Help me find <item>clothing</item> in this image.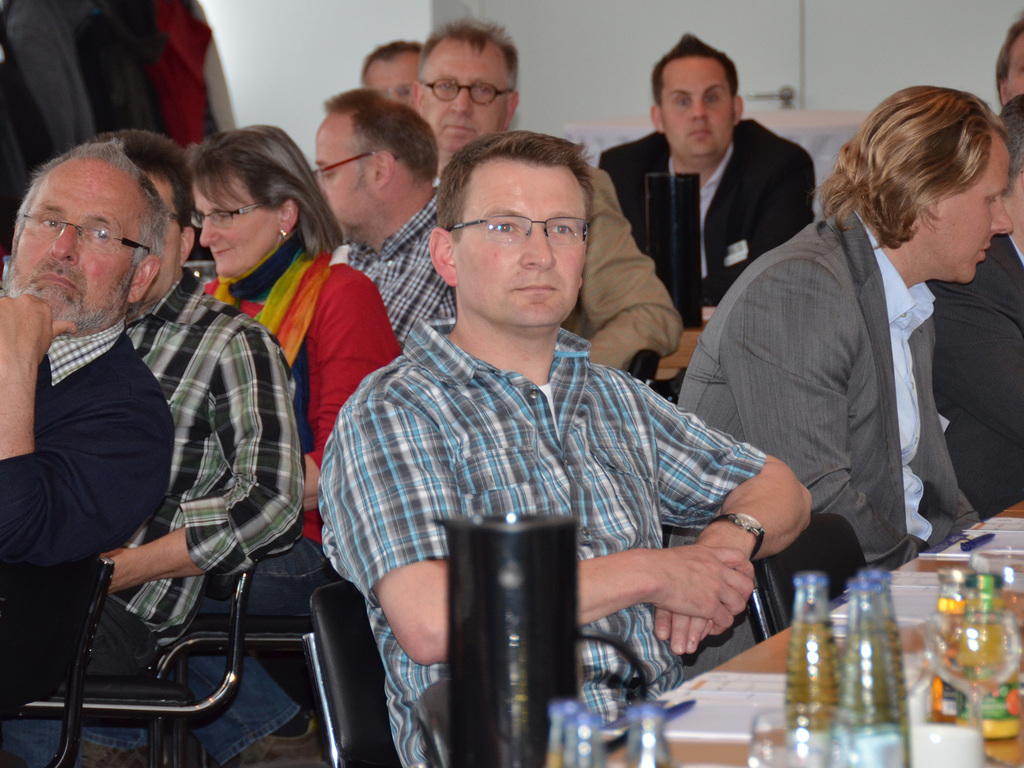
Found it: l=204, t=236, r=403, b=452.
